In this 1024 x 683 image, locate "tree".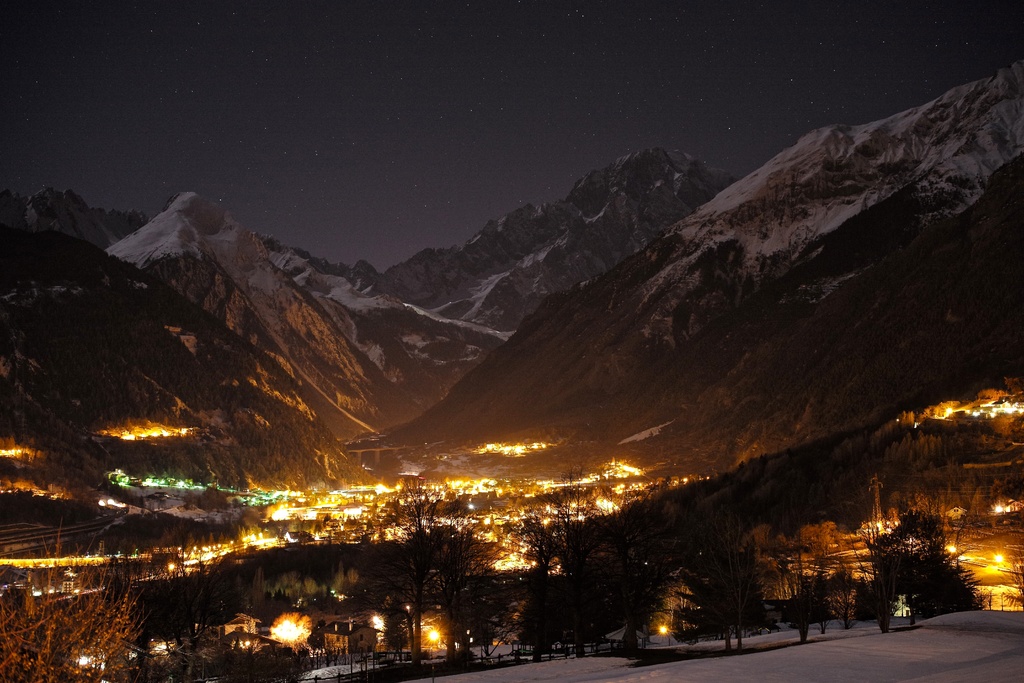
Bounding box: bbox(848, 509, 988, 625).
